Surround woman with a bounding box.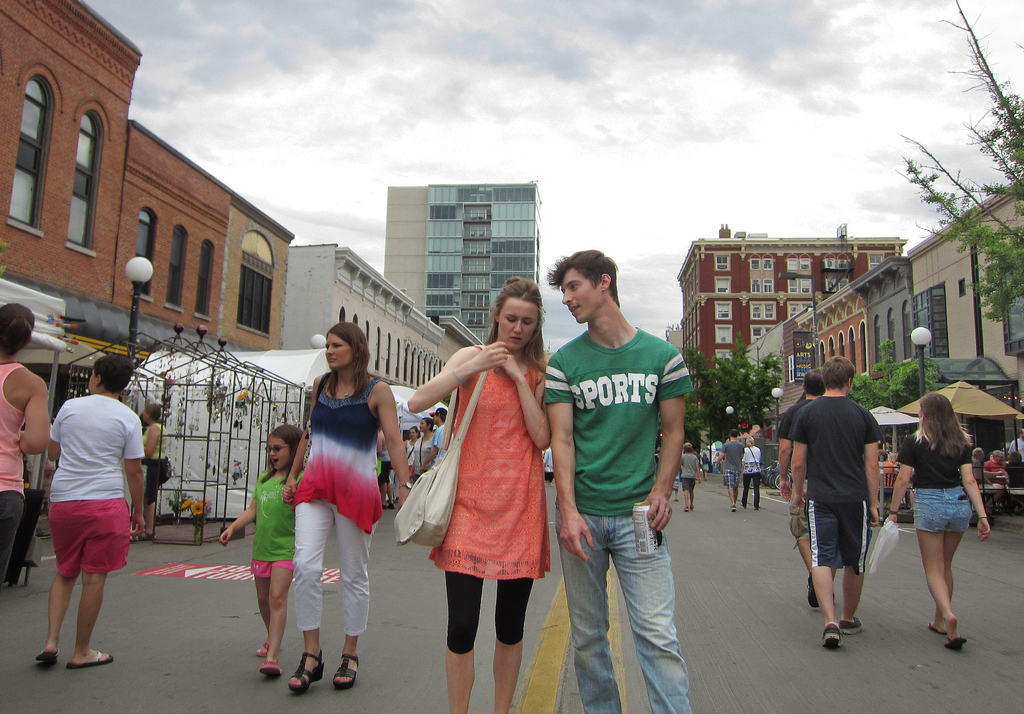
{"left": 279, "top": 320, "right": 414, "bottom": 694}.
